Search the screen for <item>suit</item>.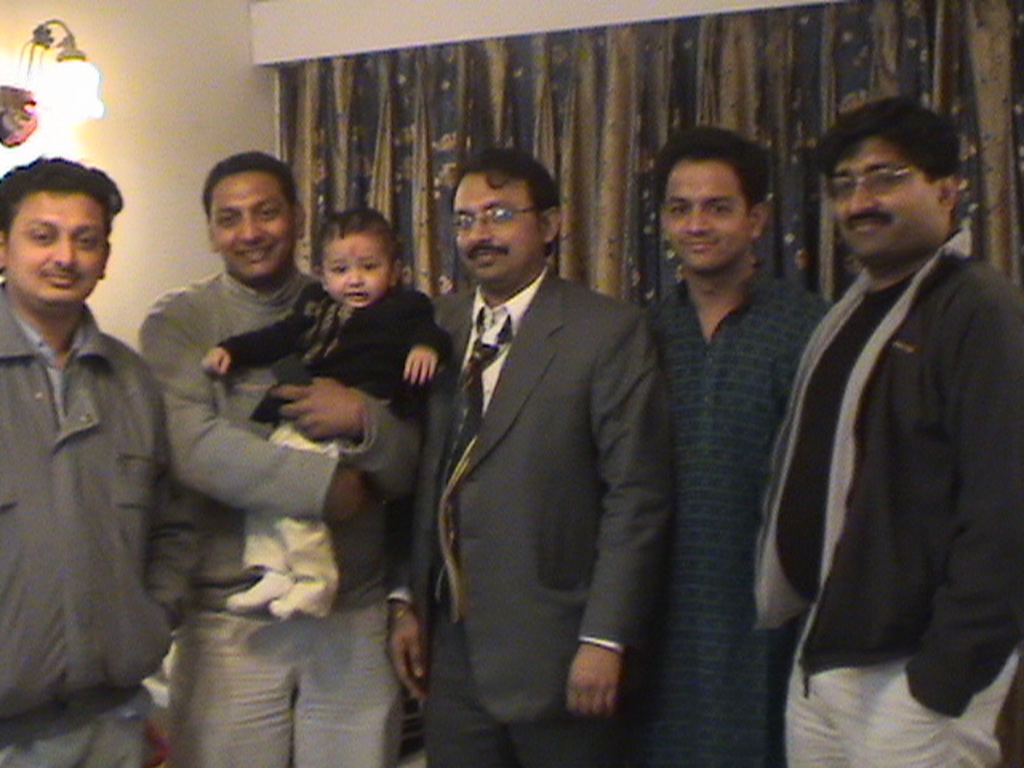
Found at (left=410, top=118, right=654, bottom=750).
